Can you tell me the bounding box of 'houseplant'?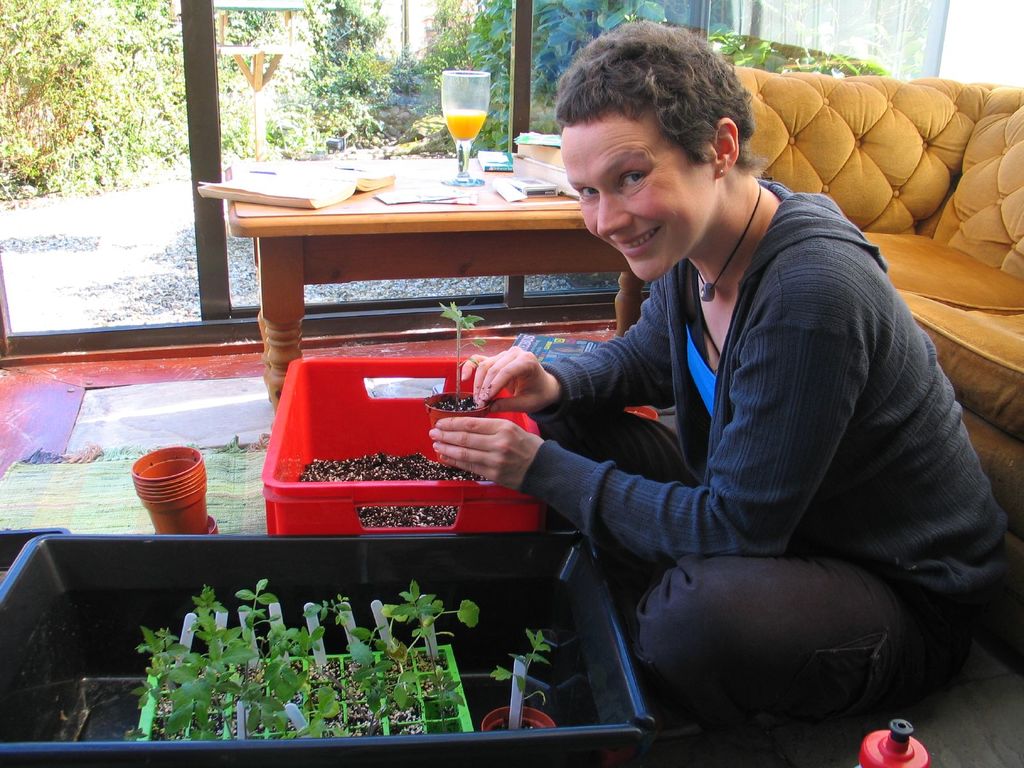
x1=424, y1=299, x2=493, y2=454.
